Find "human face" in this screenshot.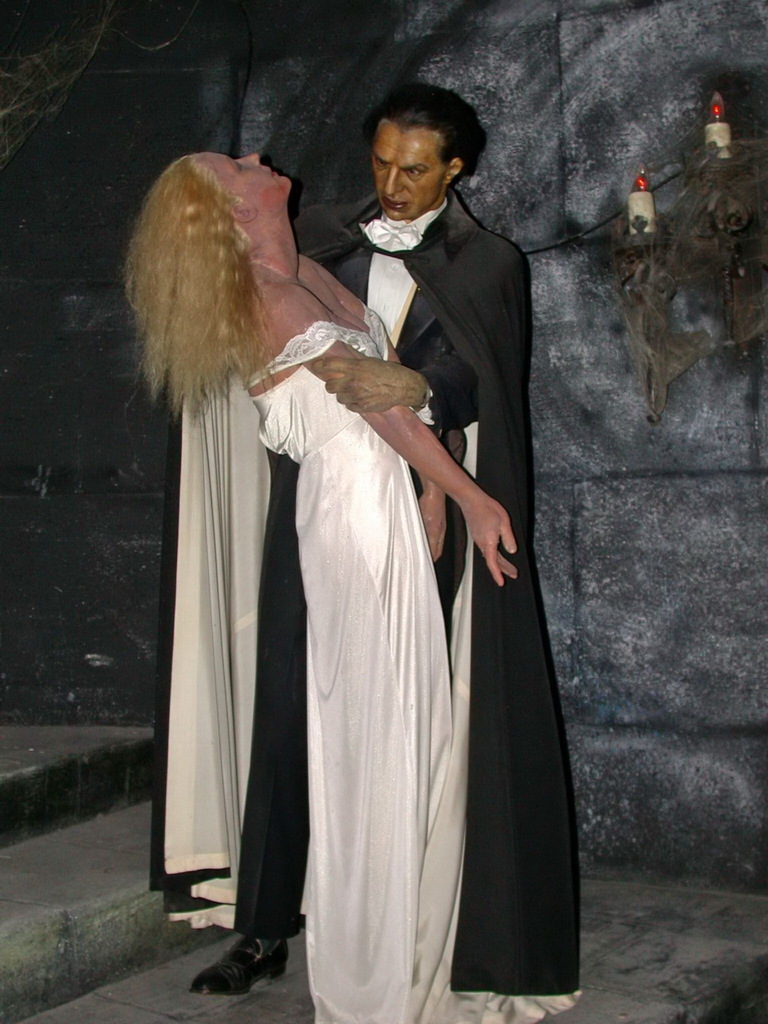
The bounding box for "human face" is BBox(201, 153, 294, 204).
